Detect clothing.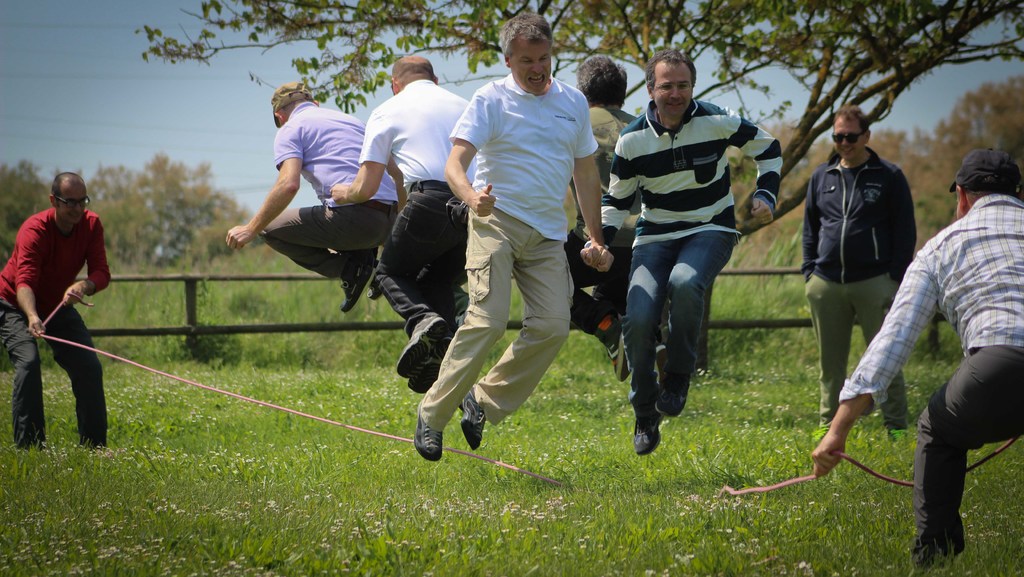
Detected at (11, 169, 108, 431).
